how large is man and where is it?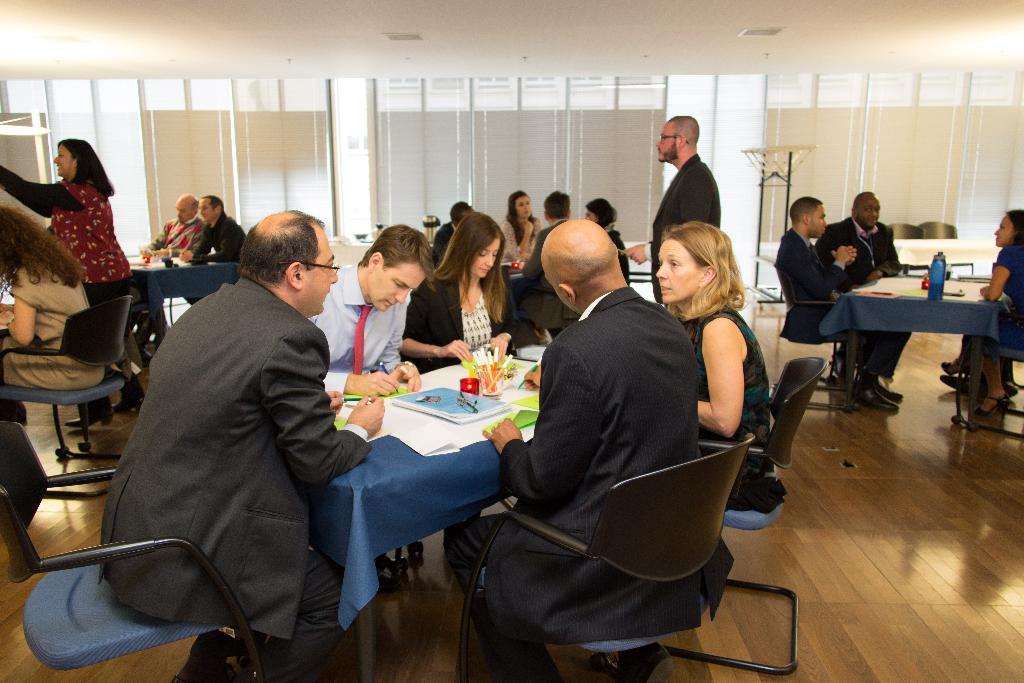
Bounding box: [780, 183, 908, 418].
